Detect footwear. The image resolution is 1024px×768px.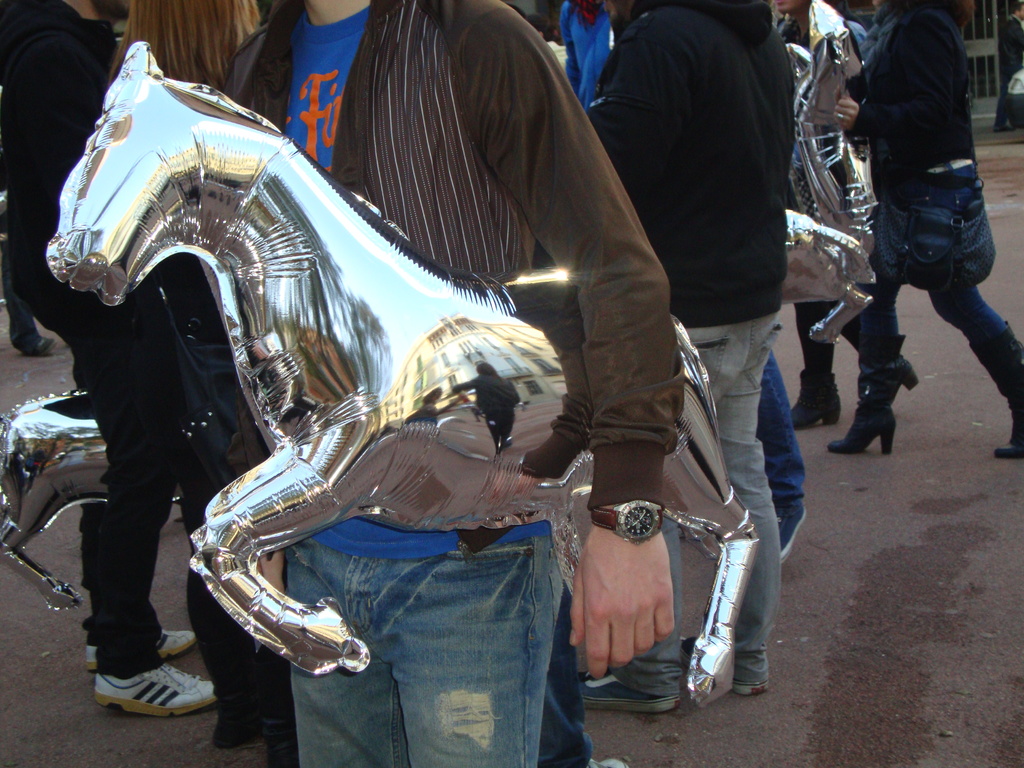
826,333,901,458.
